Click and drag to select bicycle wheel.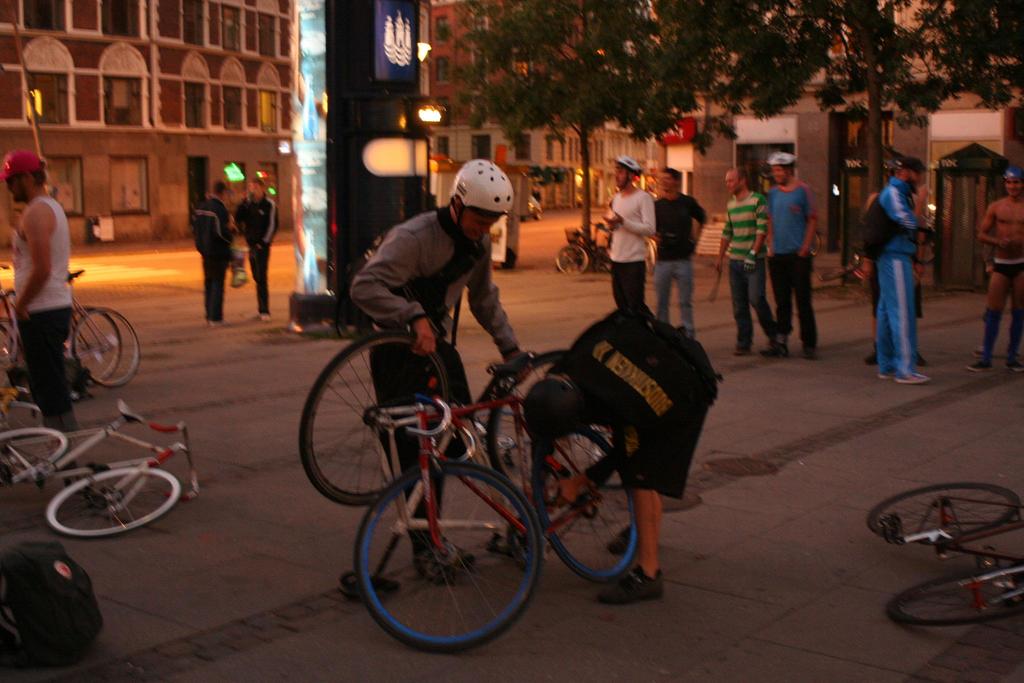
Selection: box=[486, 350, 612, 498].
